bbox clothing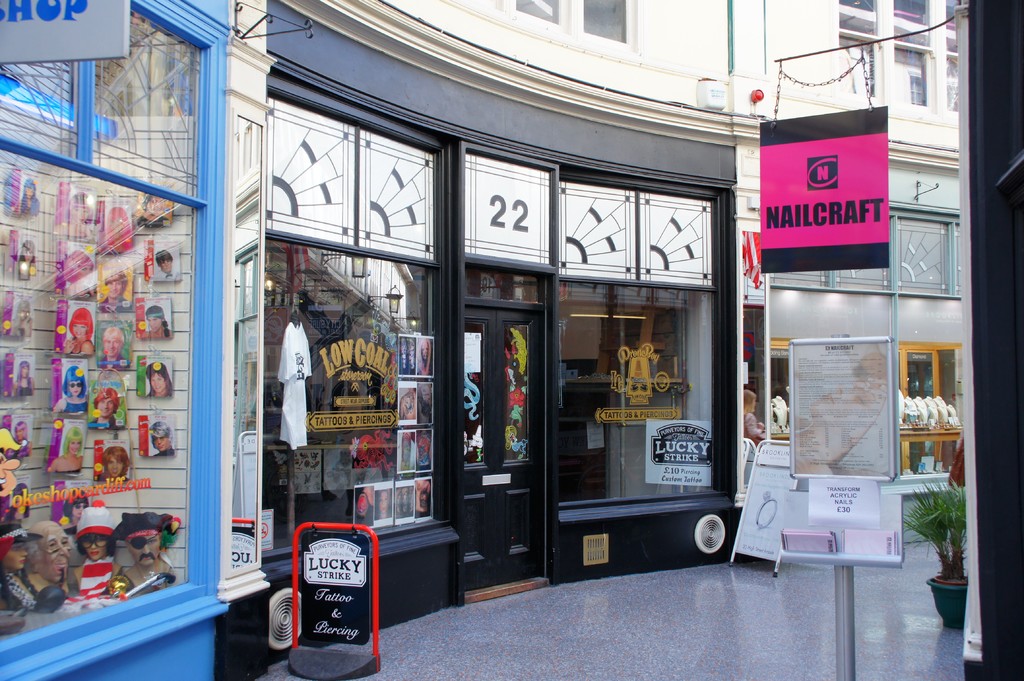
(x1=742, y1=413, x2=760, y2=444)
